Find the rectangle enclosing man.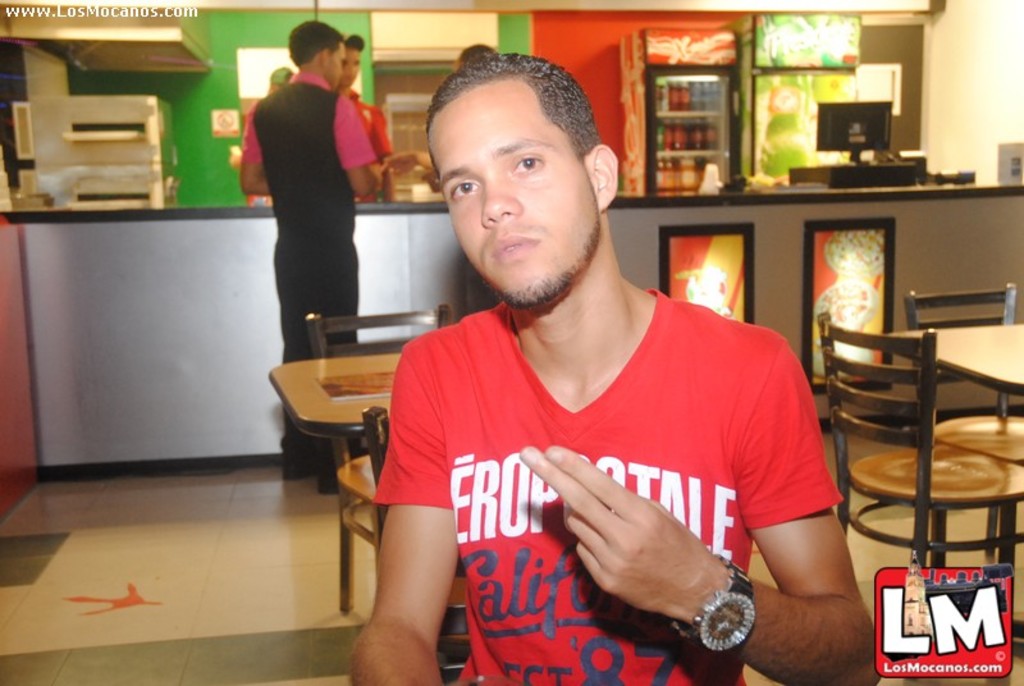
bbox(334, 51, 840, 673).
